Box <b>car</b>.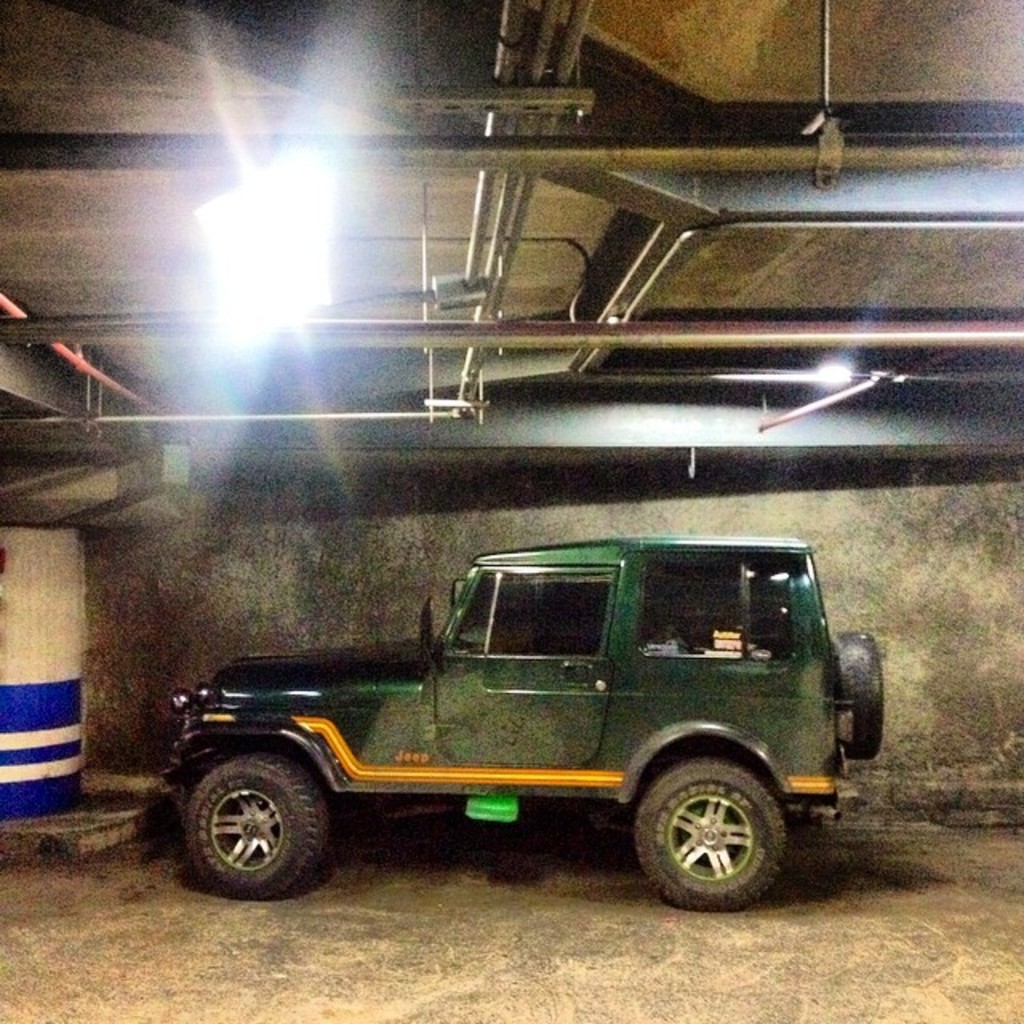
bbox=(162, 530, 883, 910).
